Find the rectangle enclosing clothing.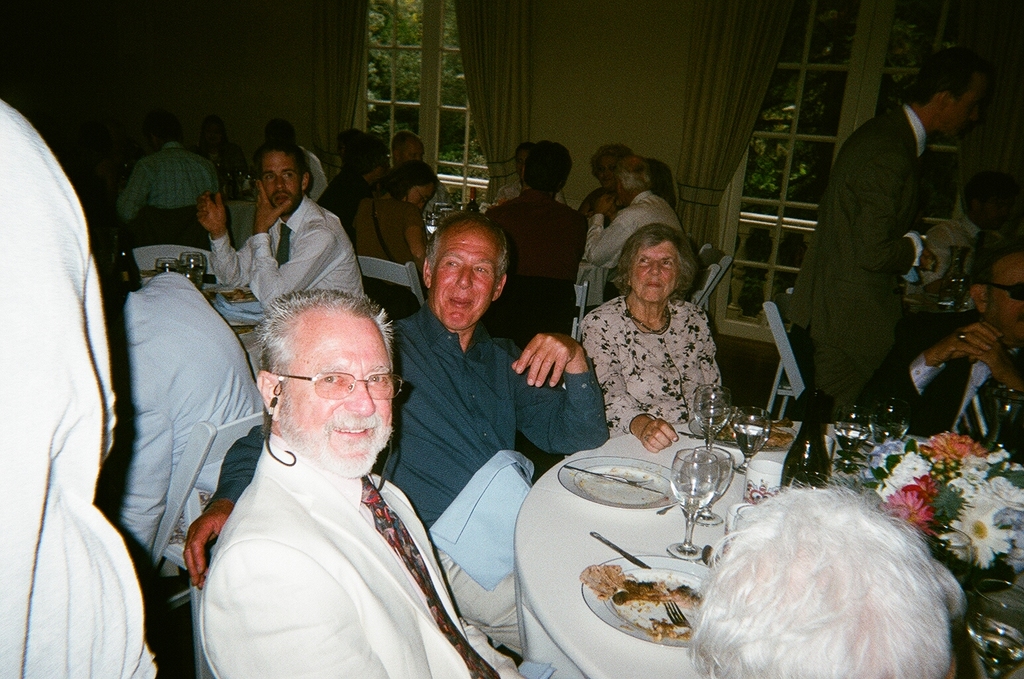
select_region(482, 171, 577, 211).
